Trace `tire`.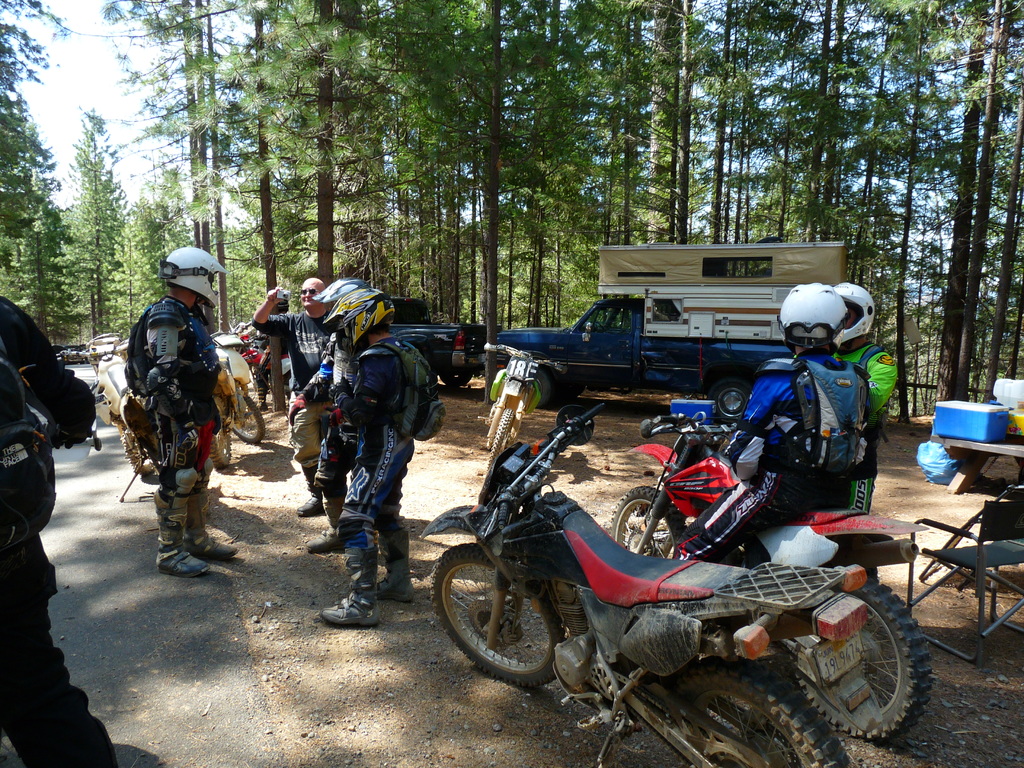
Traced to detection(556, 378, 584, 399).
